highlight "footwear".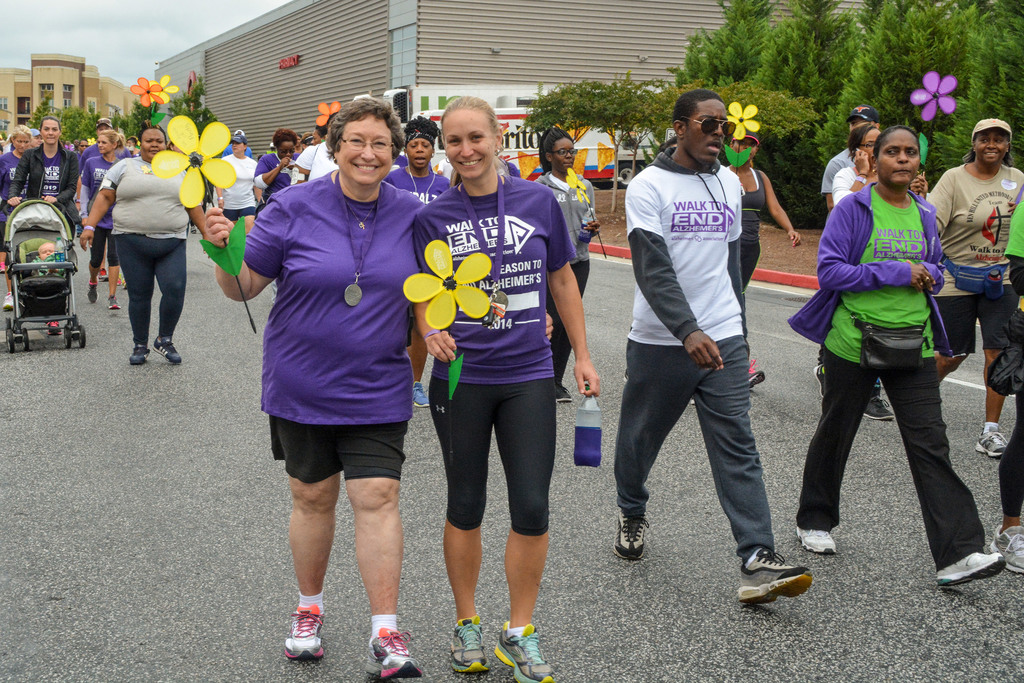
Highlighted region: 118/277/125/292.
